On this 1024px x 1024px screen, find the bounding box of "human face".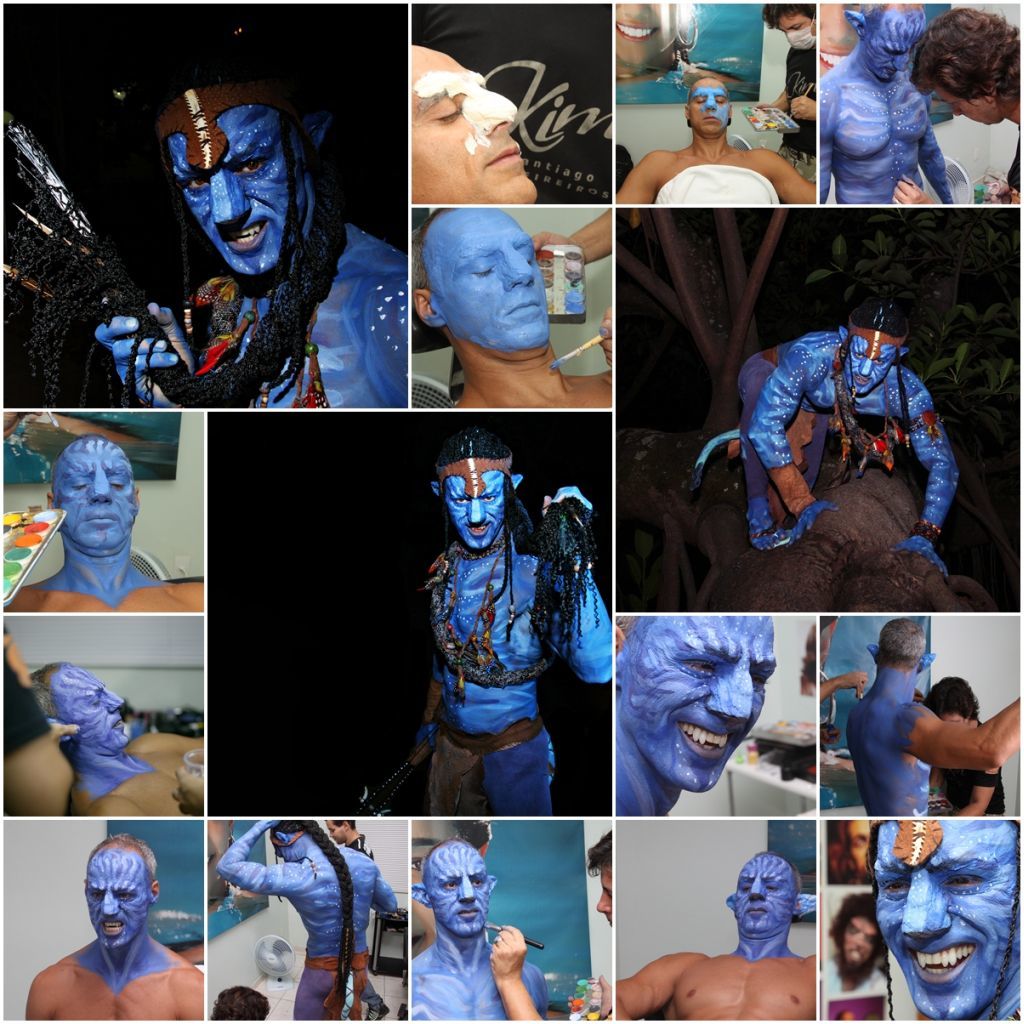
Bounding box: <bbox>444, 471, 508, 554</bbox>.
